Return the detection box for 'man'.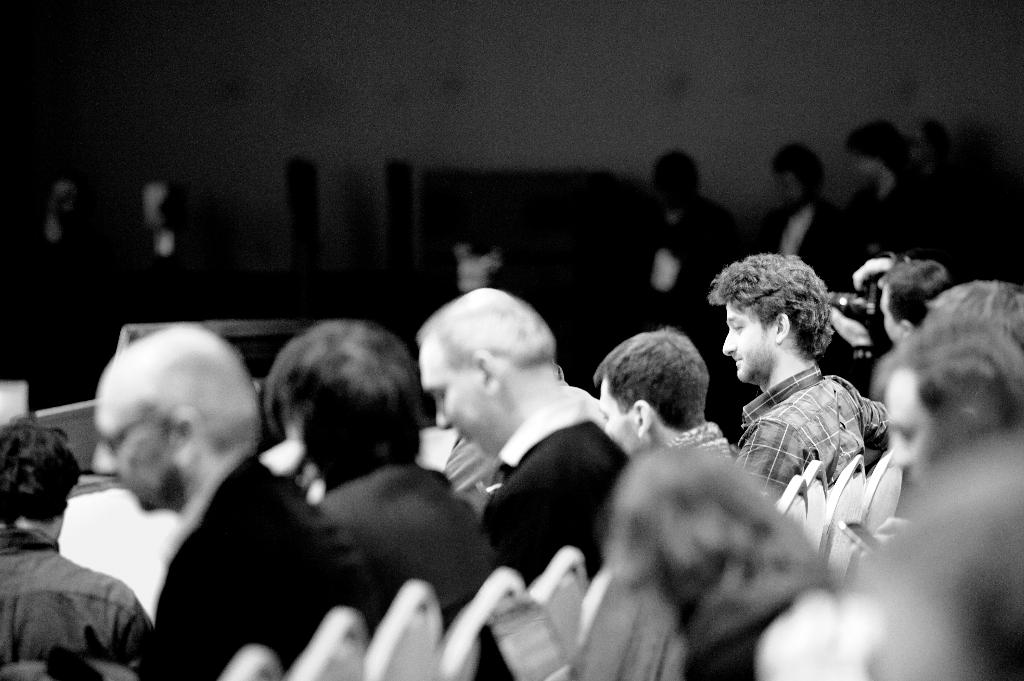
BBox(424, 277, 630, 680).
